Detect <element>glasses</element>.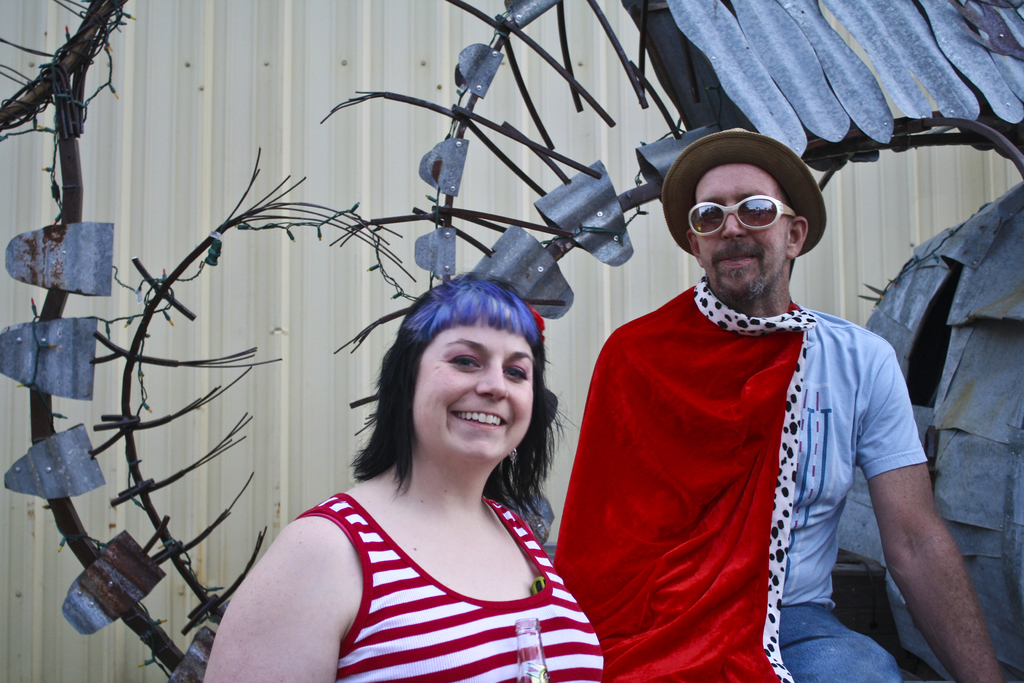
Detected at Rect(687, 195, 799, 238).
